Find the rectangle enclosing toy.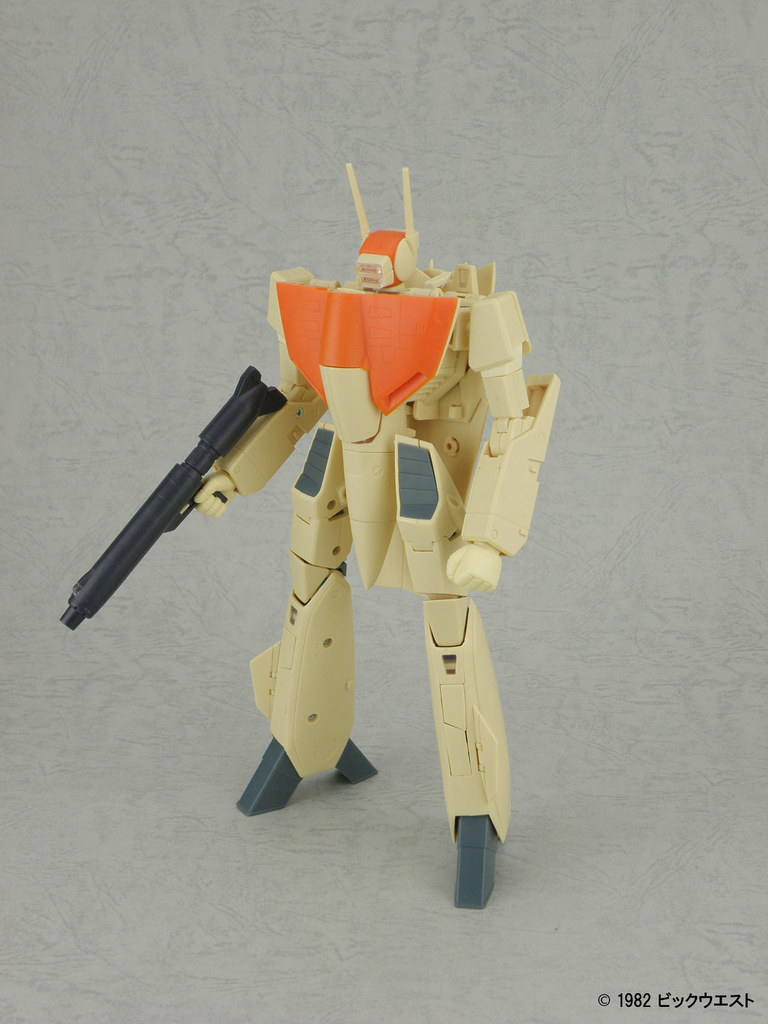
Rect(55, 158, 569, 912).
